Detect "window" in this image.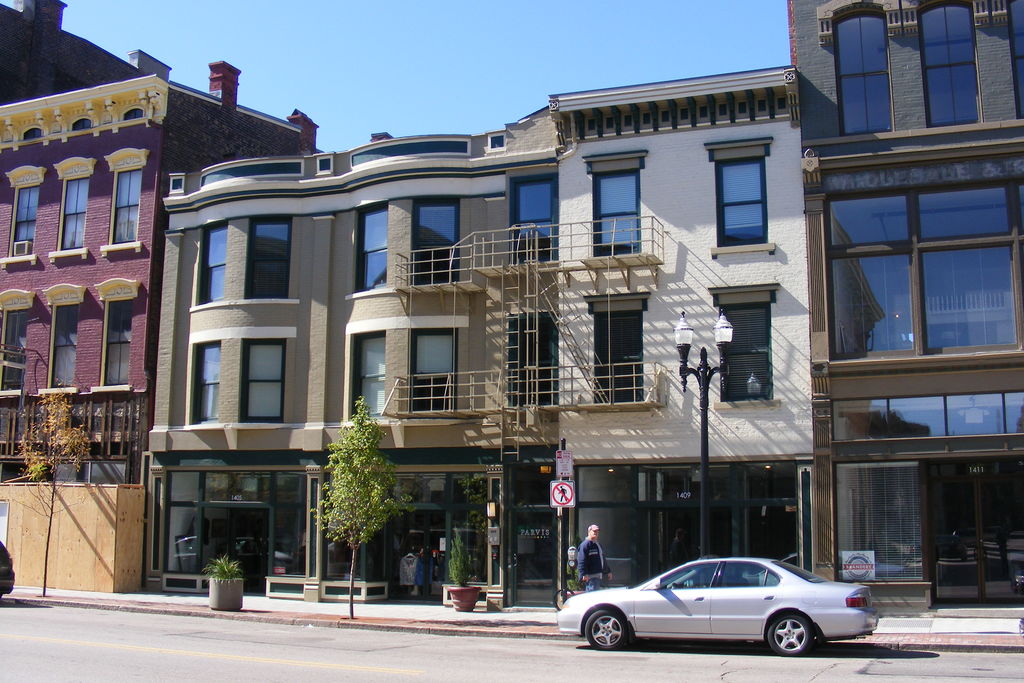
Detection: pyautogui.locateOnScreen(405, 331, 455, 418).
